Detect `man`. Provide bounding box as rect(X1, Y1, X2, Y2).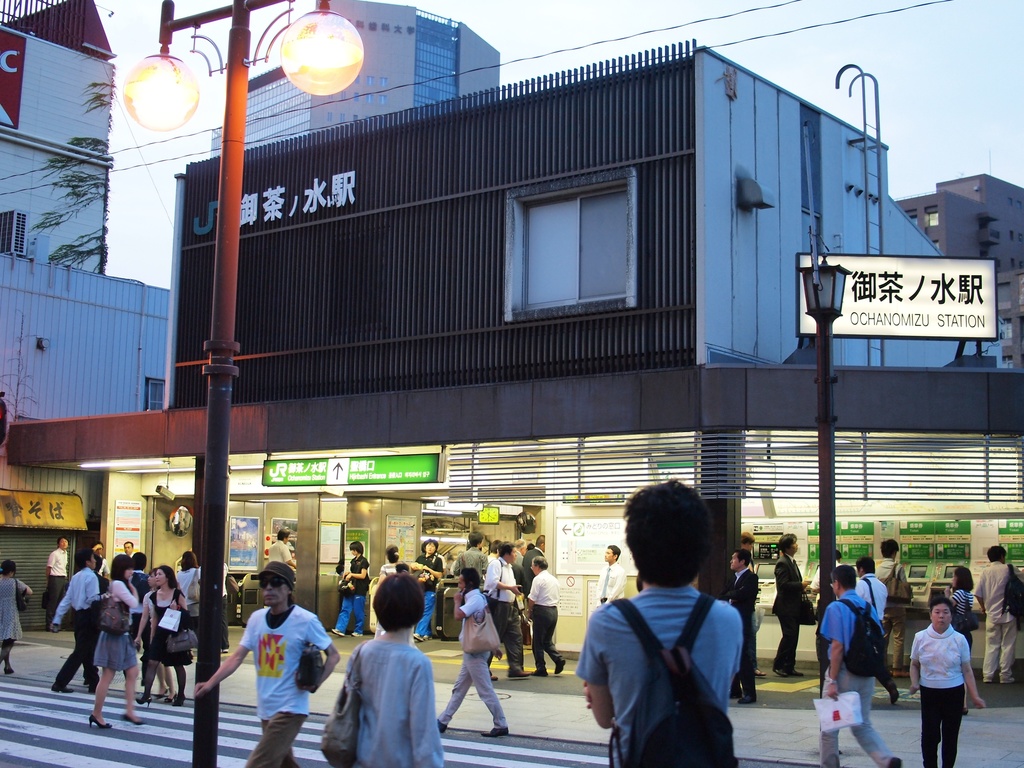
rect(866, 537, 912, 678).
